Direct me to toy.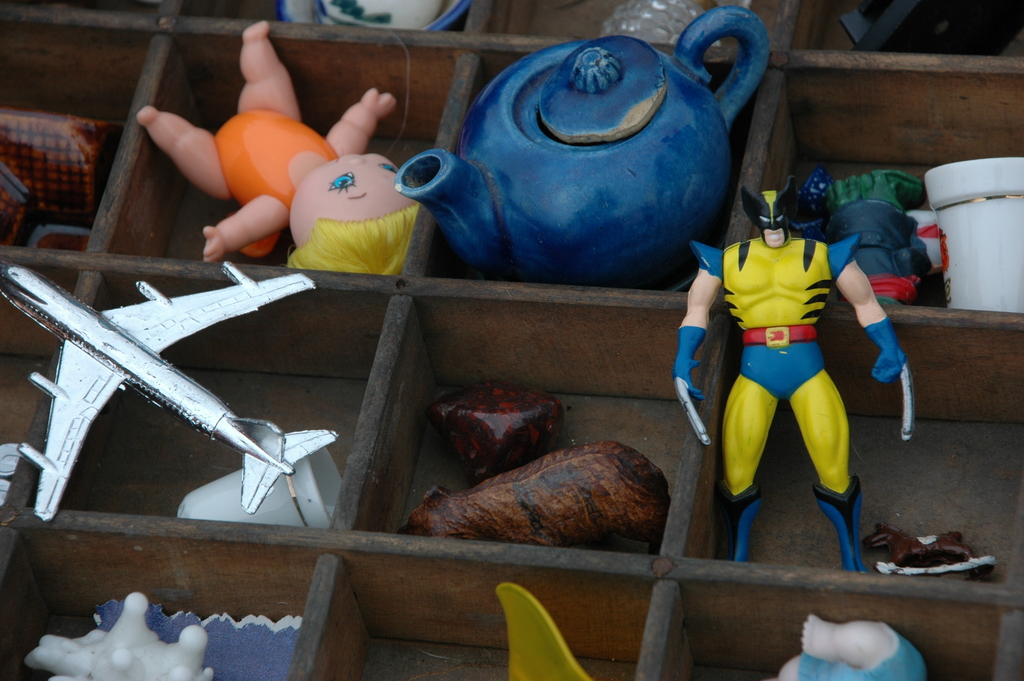
Direction: [x1=173, y1=439, x2=330, y2=524].
